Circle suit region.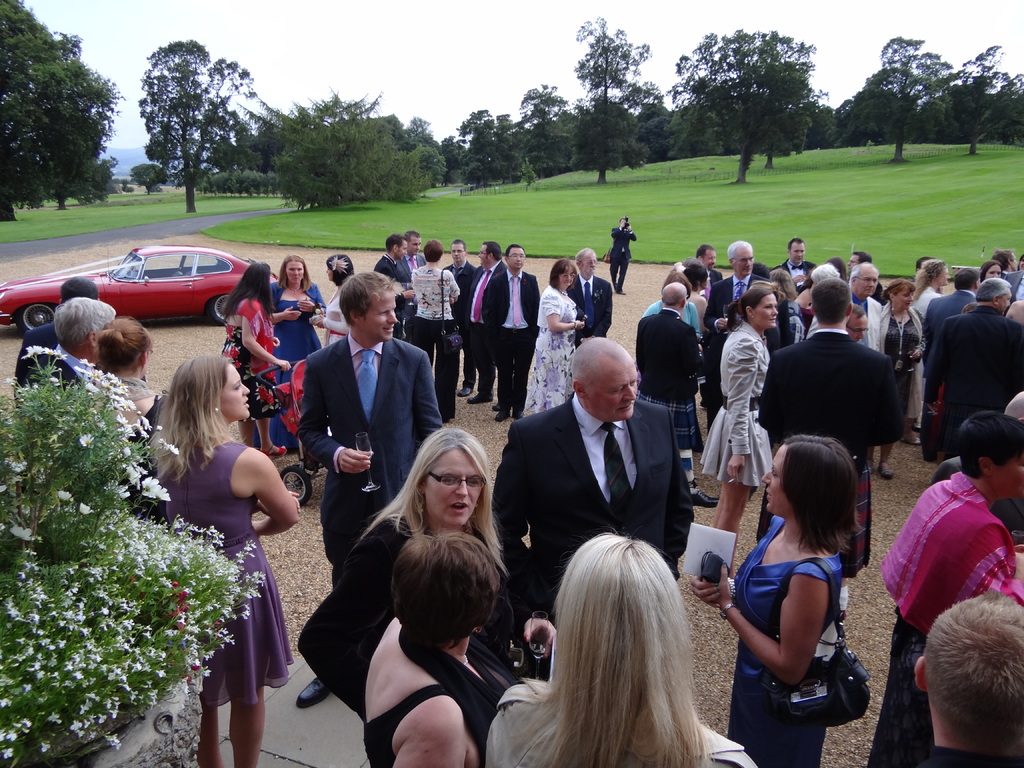
Region: l=489, t=333, r=693, b=646.
